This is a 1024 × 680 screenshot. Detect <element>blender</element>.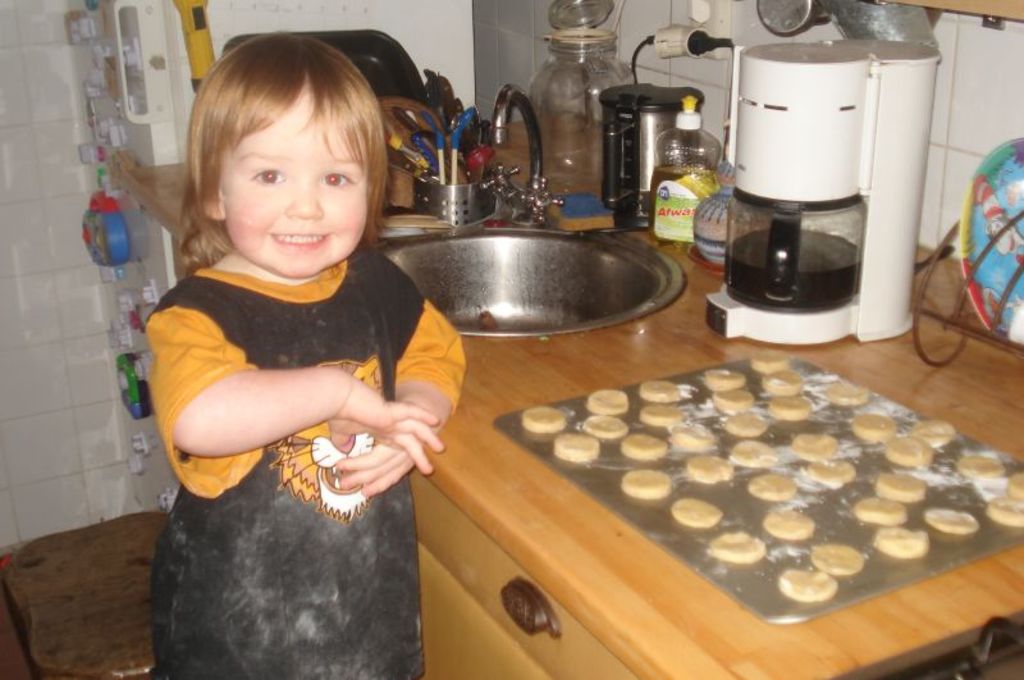
696, 29, 945, 364.
